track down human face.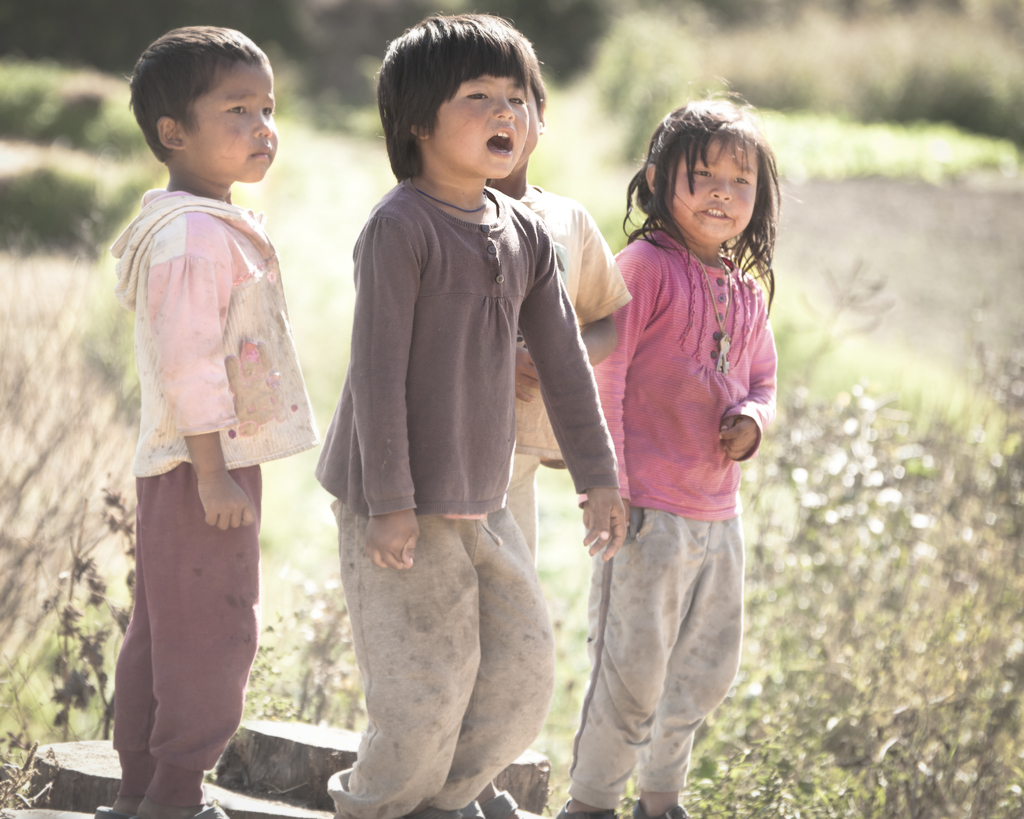
Tracked to {"x1": 516, "y1": 93, "x2": 540, "y2": 168}.
